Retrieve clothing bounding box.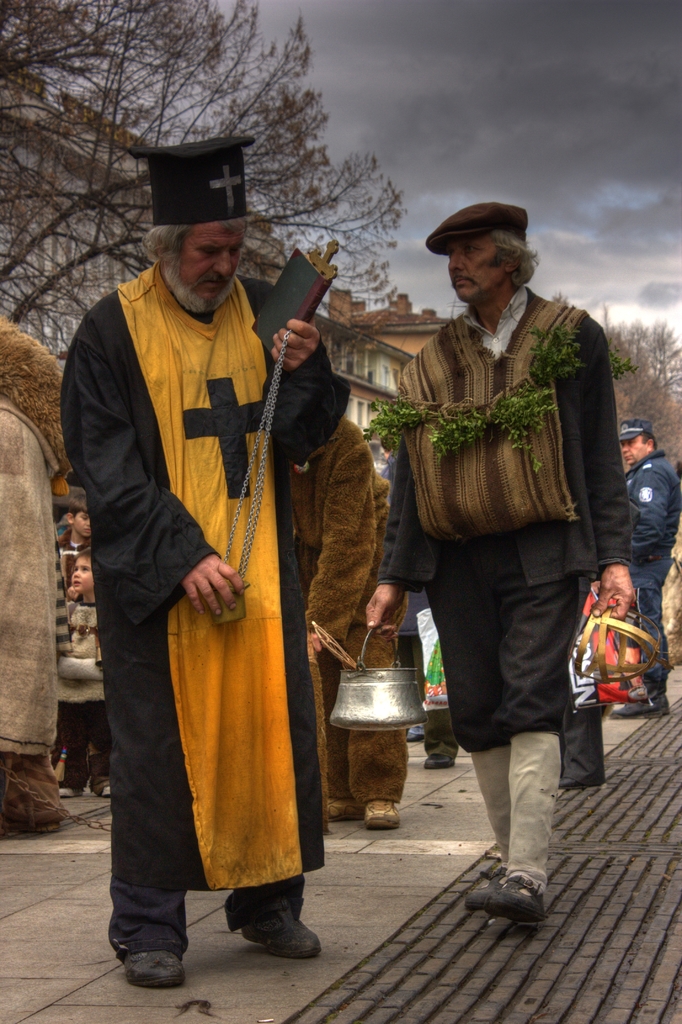
Bounding box: x1=59 y1=598 x2=108 y2=792.
